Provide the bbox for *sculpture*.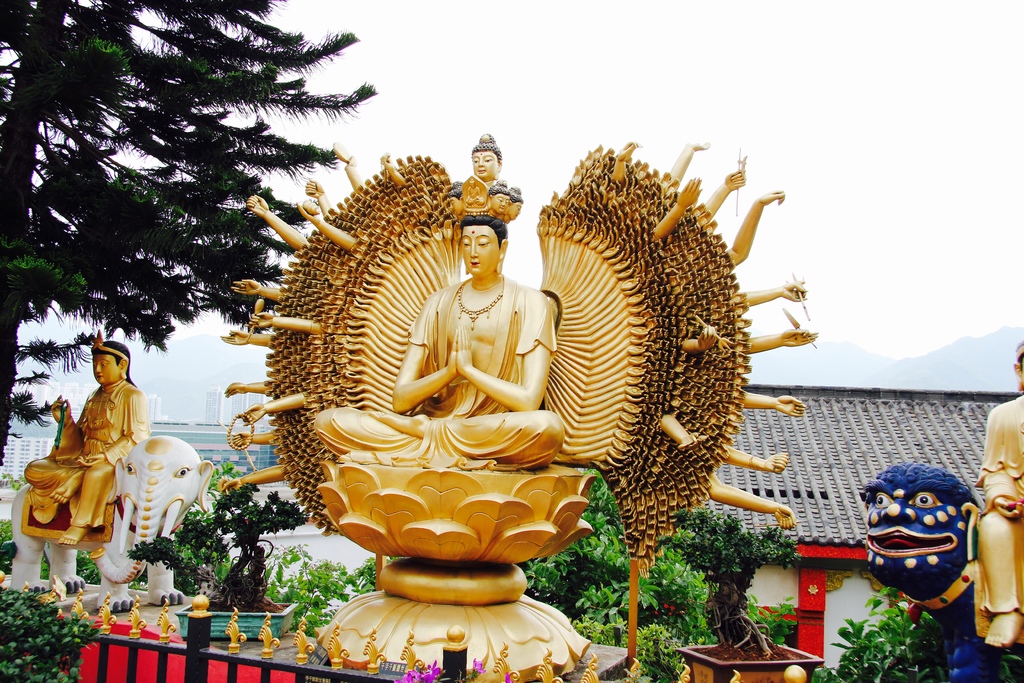
[x1=13, y1=336, x2=213, y2=619].
